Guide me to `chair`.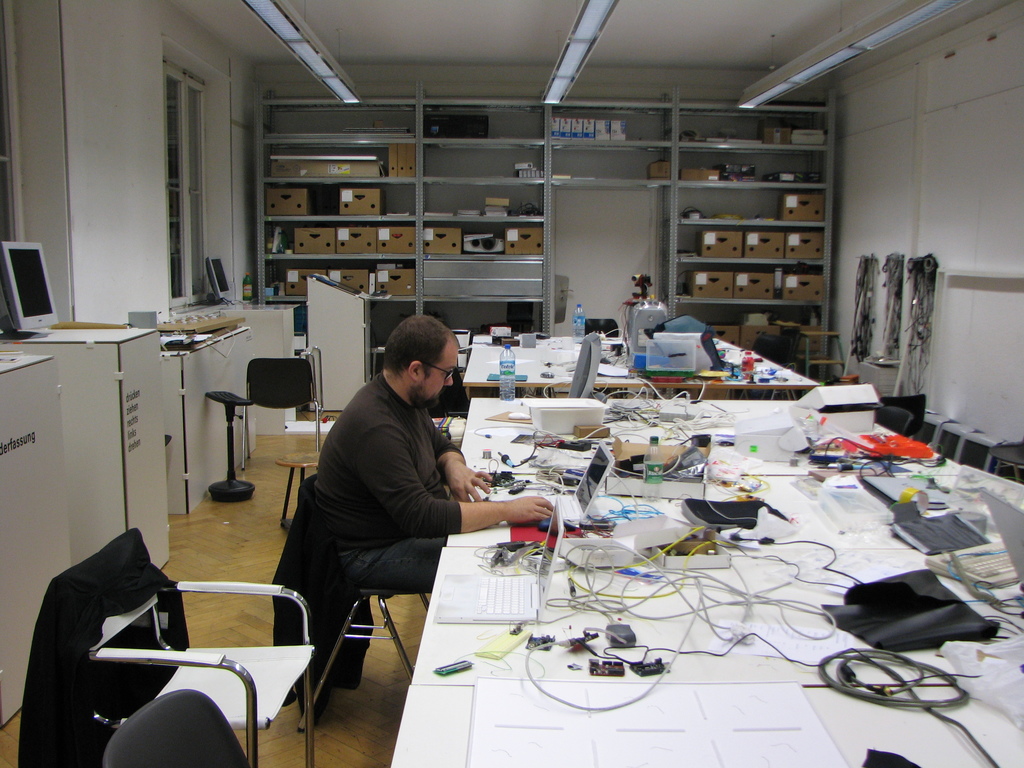
Guidance: bbox(239, 356, 324, 468).
